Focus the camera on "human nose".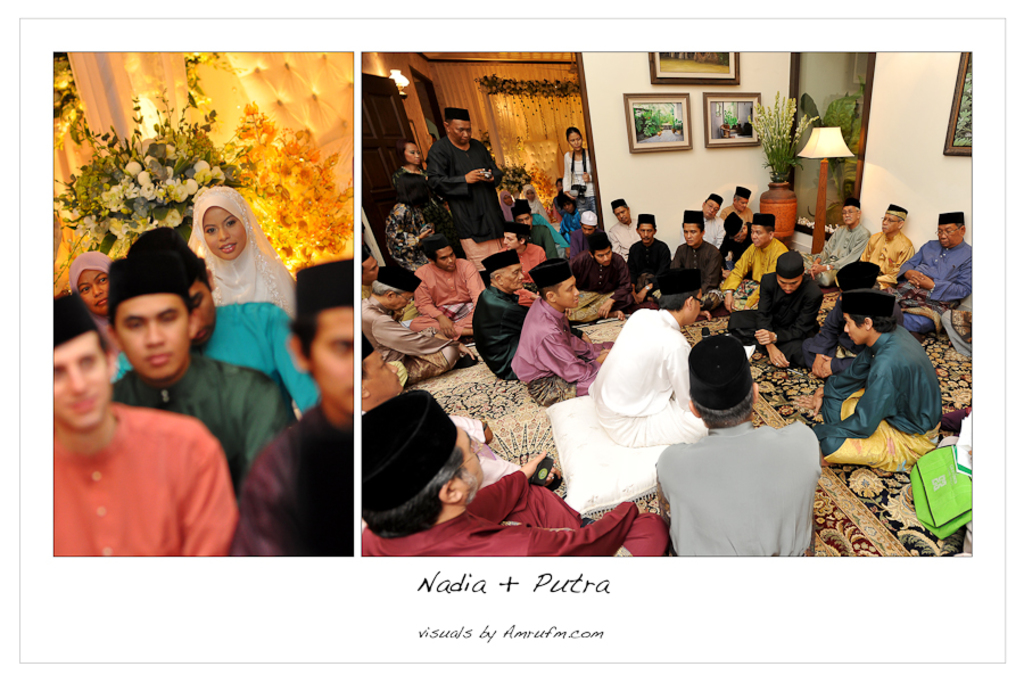
Focus region: Rect(642, 231, 646, 238).
